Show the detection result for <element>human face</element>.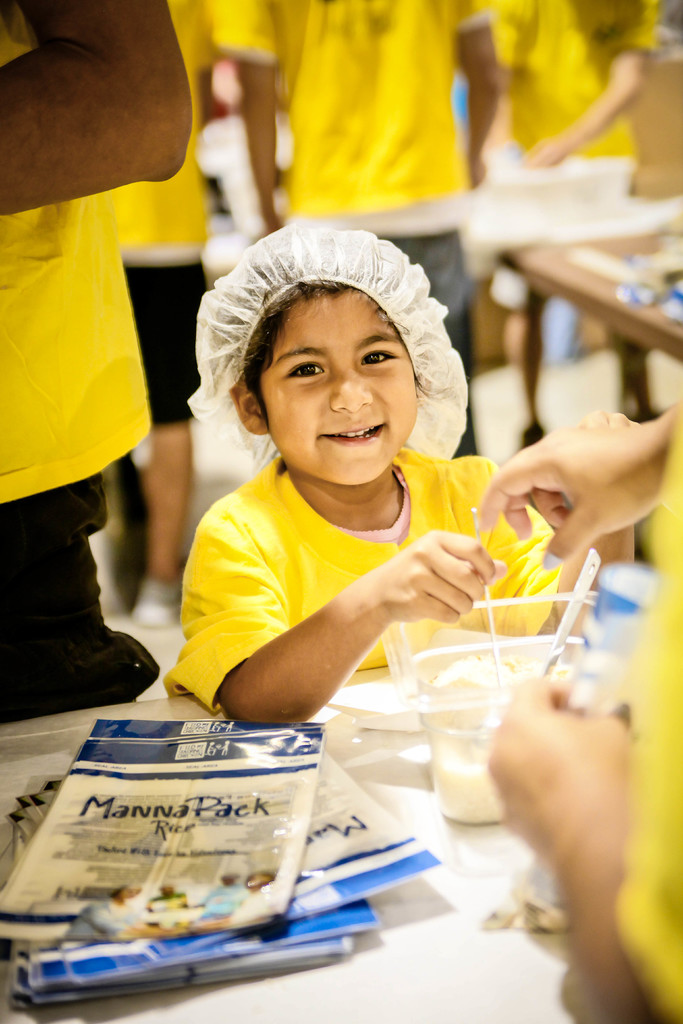
255:288:414:484.
